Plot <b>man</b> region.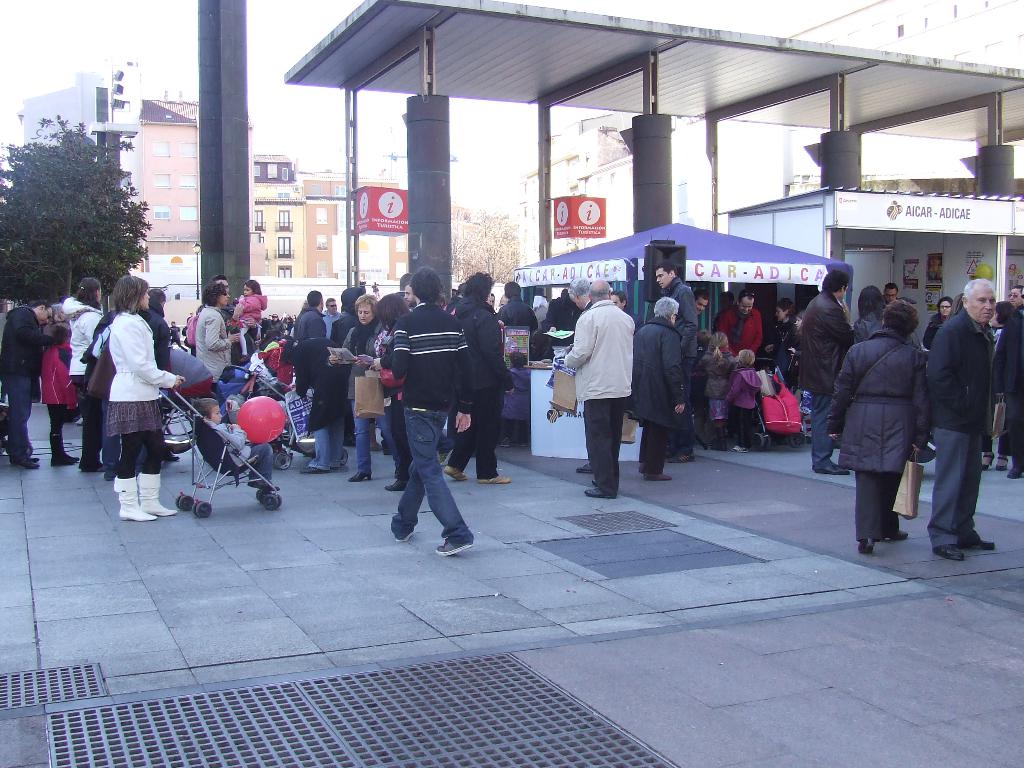
Plotted at 562:278:634:497.
